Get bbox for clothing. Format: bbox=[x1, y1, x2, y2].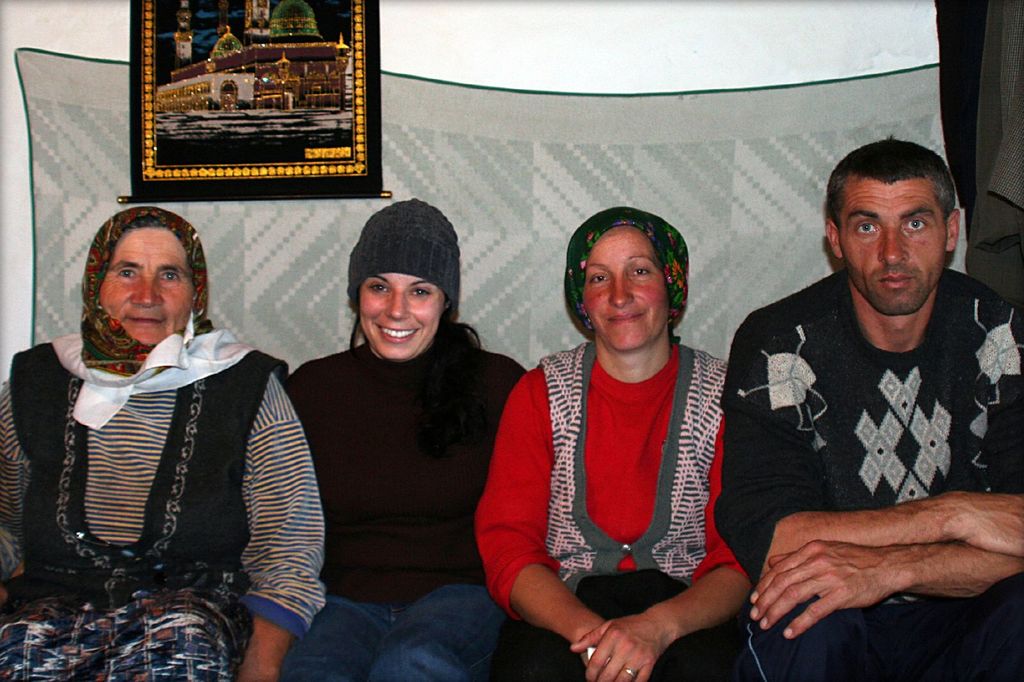
bbox=[0, 324, 326, 681].
